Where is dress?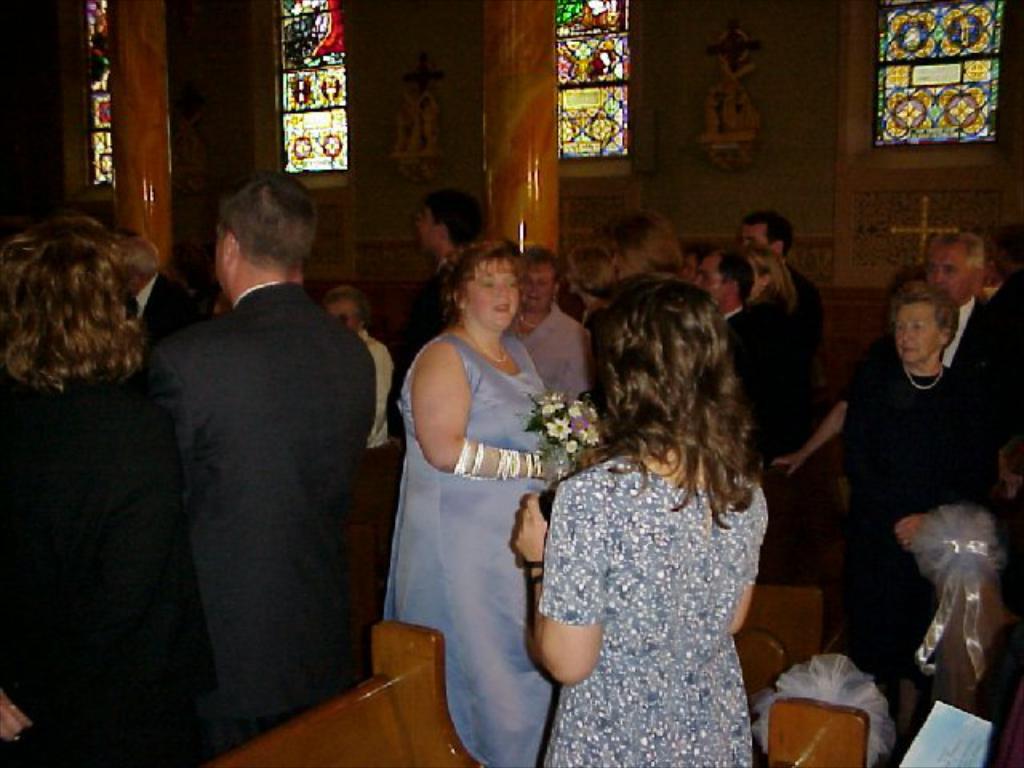
501/299/589/413.
